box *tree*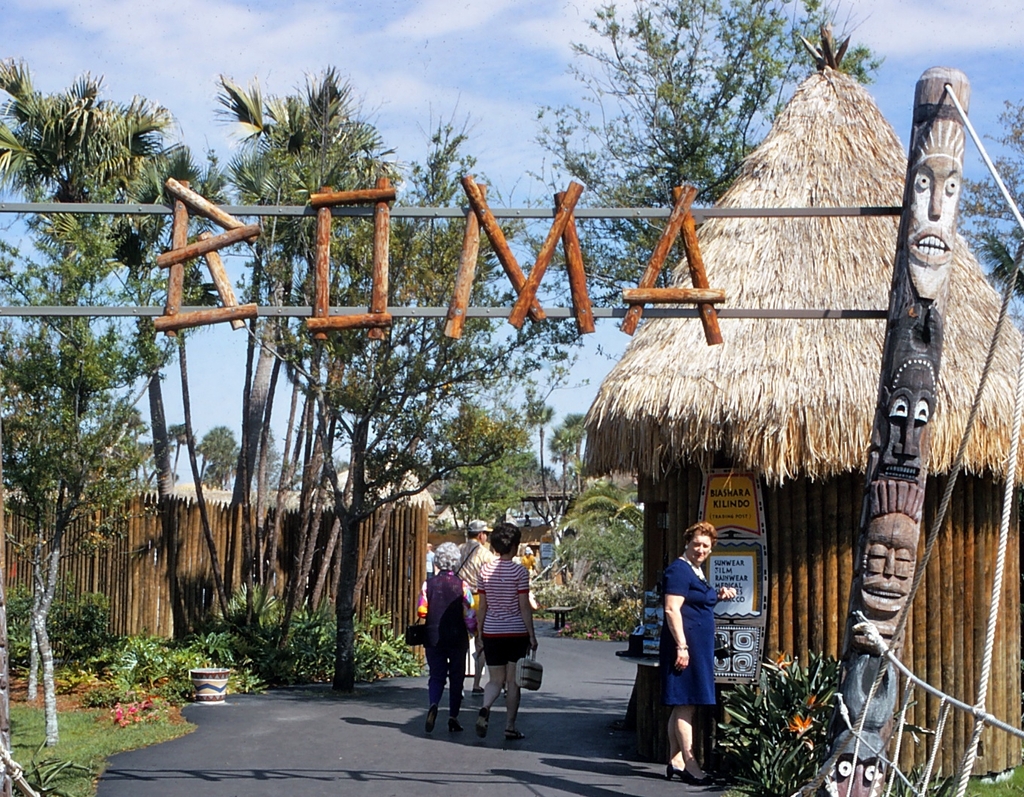
box(437, 455, 483, 534)
